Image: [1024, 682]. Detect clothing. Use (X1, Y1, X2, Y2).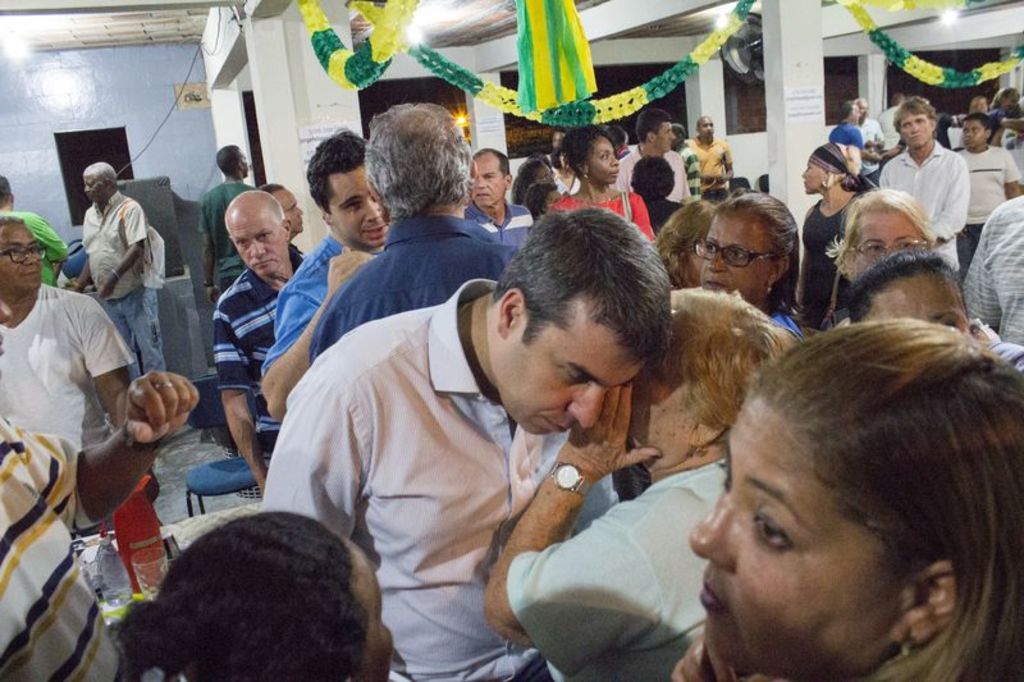
(195, 184, 252, 282).
